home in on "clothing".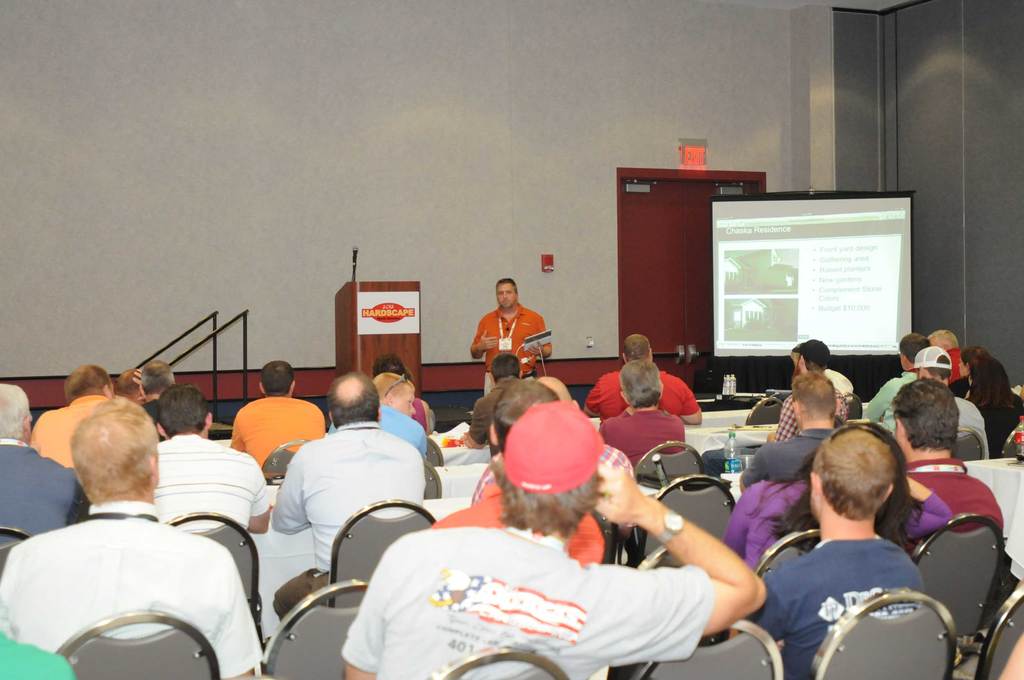
Homed in at x1=819 y1=365 x2=853 y2=400.
